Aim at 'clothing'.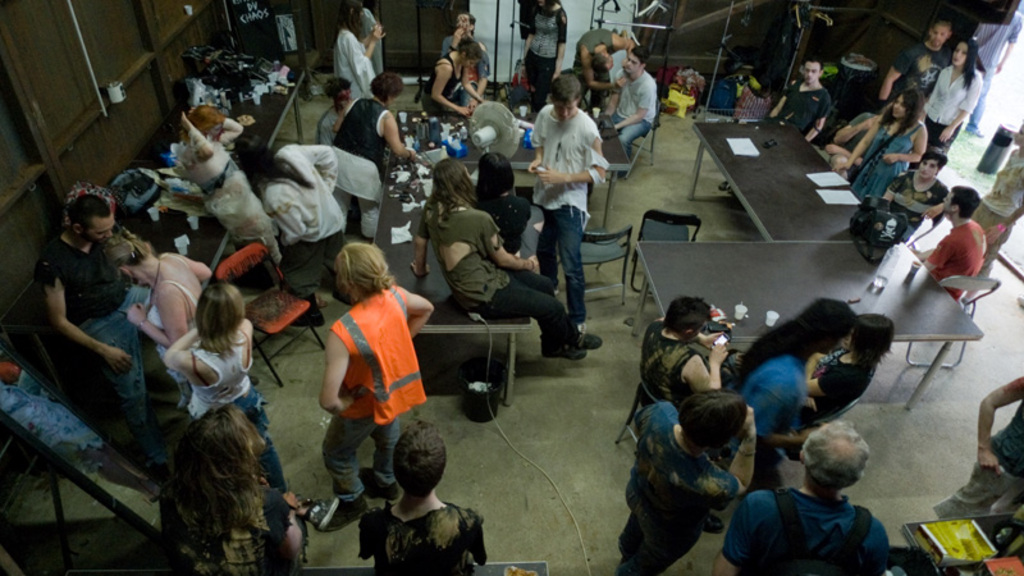
Aimed at (x1=887, y1=174, x2=951, y2=232).
